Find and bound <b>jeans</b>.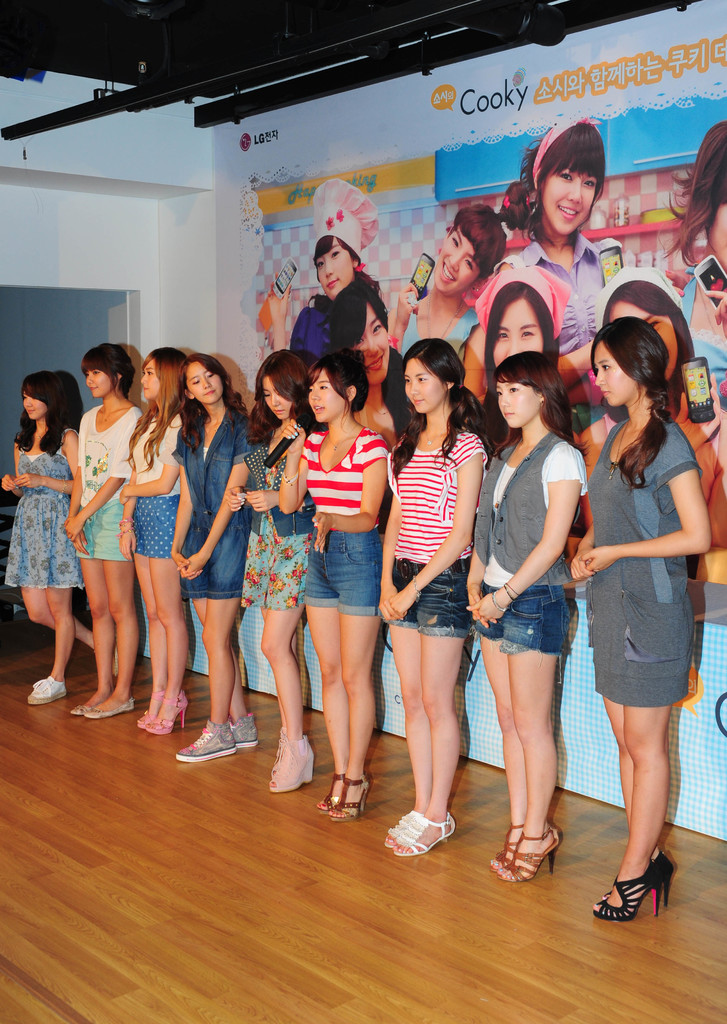
Bound: (x1=473, y1=589, x2=568, y2=648).
